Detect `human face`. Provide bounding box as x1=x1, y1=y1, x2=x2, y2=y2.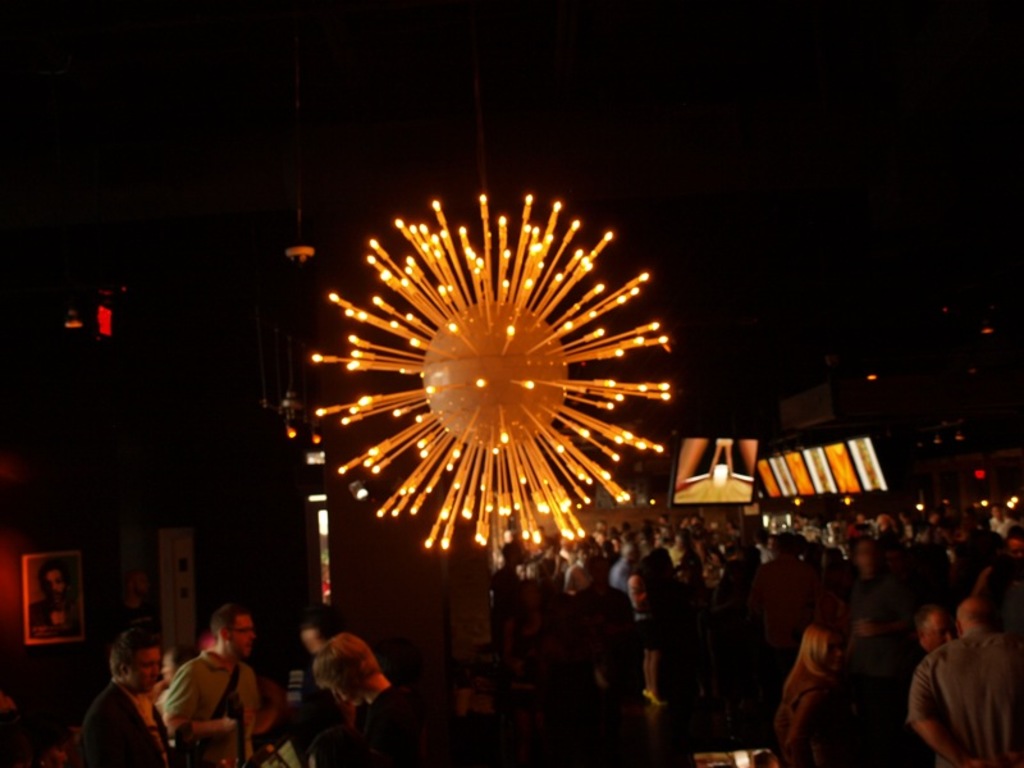
x1=628, y1=539, x2=639, y2=550.
